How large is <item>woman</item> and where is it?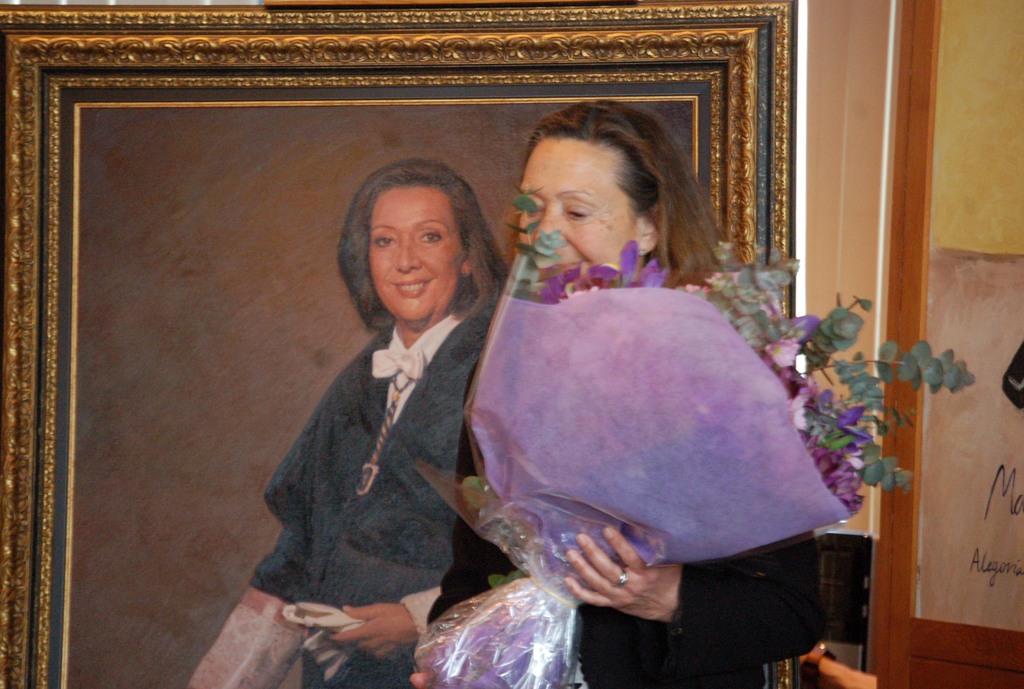
Bounding box: [x1=408, y1=101, x2=820, y2=688].
